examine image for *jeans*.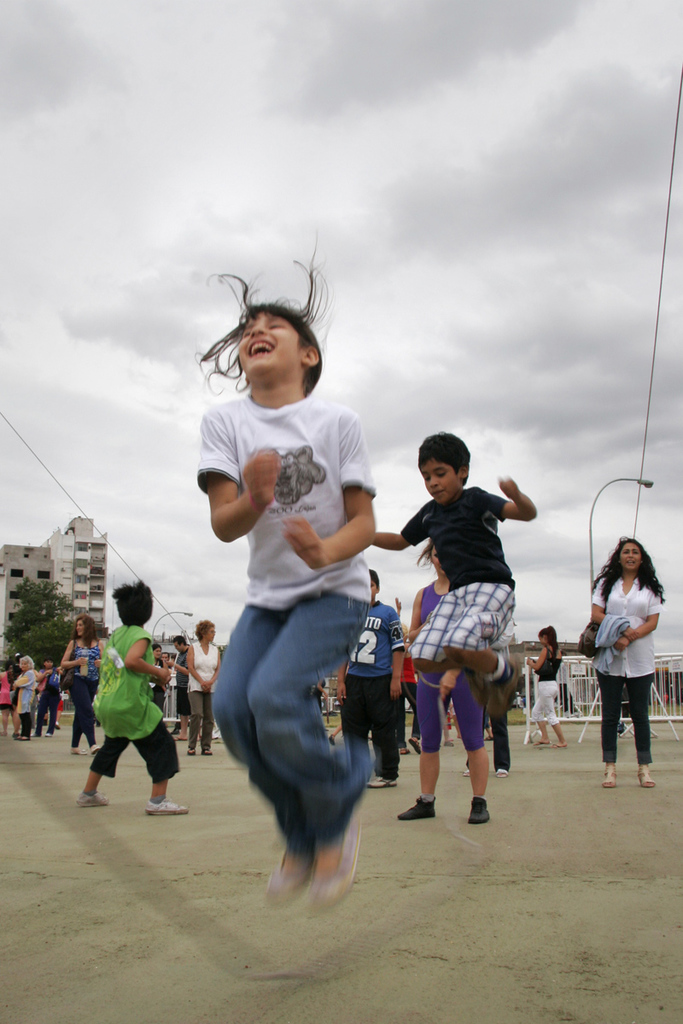
Examination result: 23,715,26,736.
